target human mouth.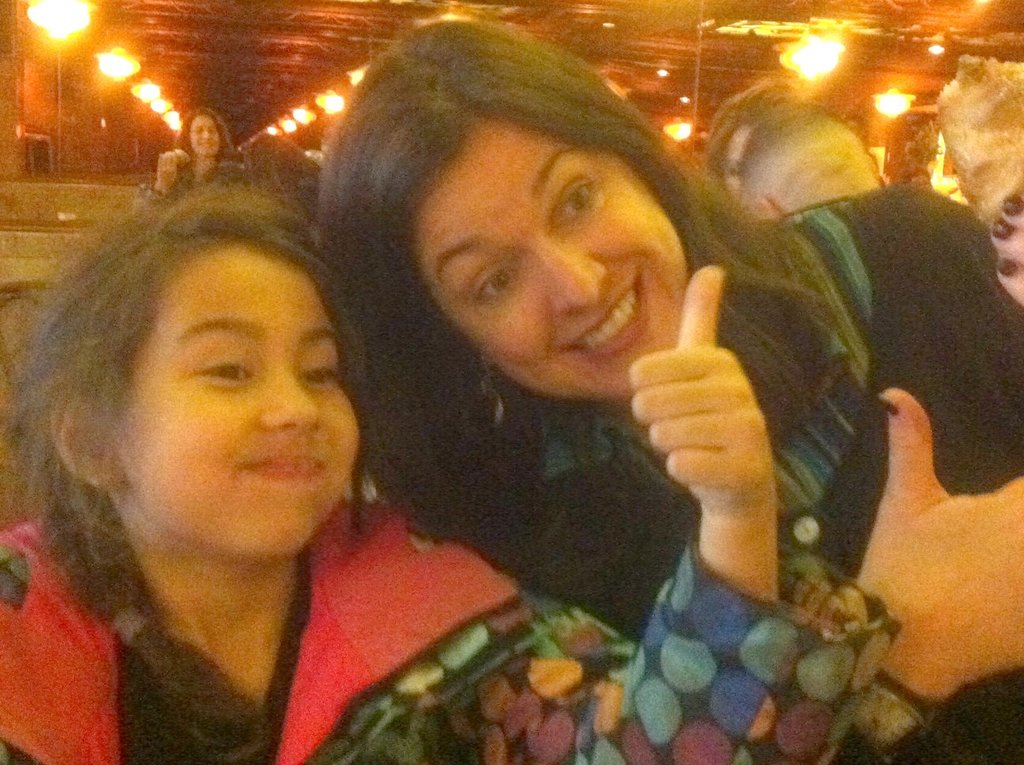
Target region: [x1=247, y1=451, x2=318, y2=480].
